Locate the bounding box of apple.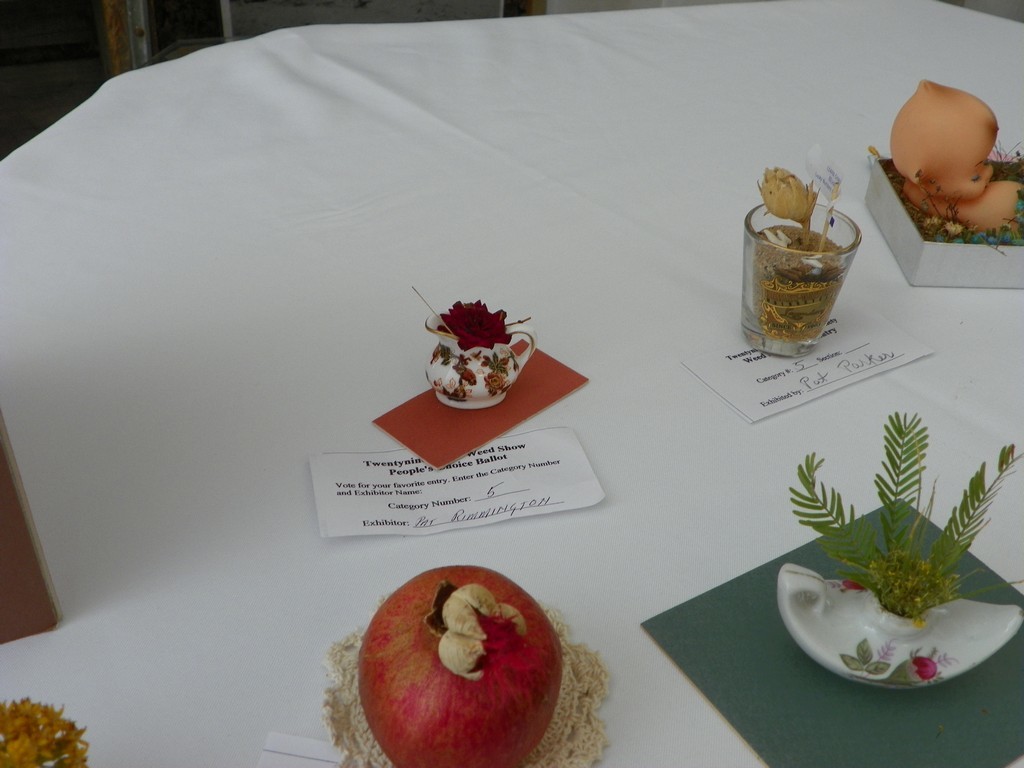
Bounding box: pyautogui.locateOnScreen(362, 561, 579, 767).
